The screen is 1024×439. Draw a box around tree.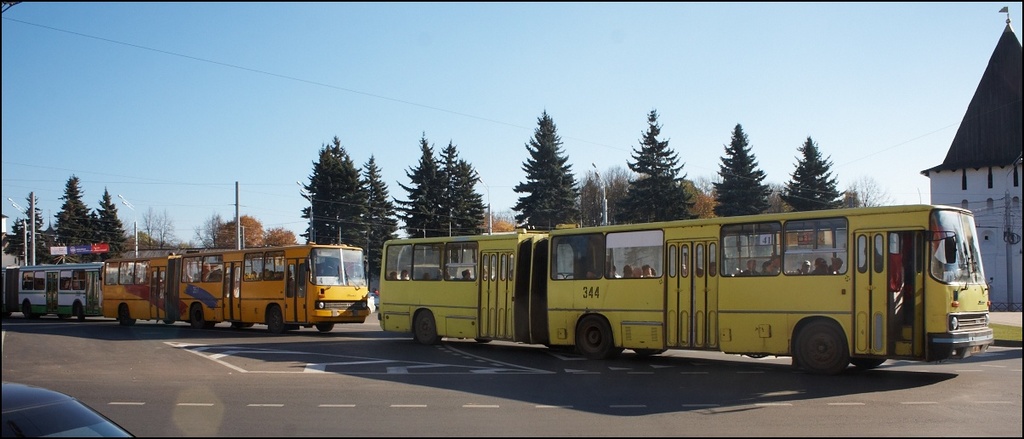
Rect(223, 218, 261, 252).
